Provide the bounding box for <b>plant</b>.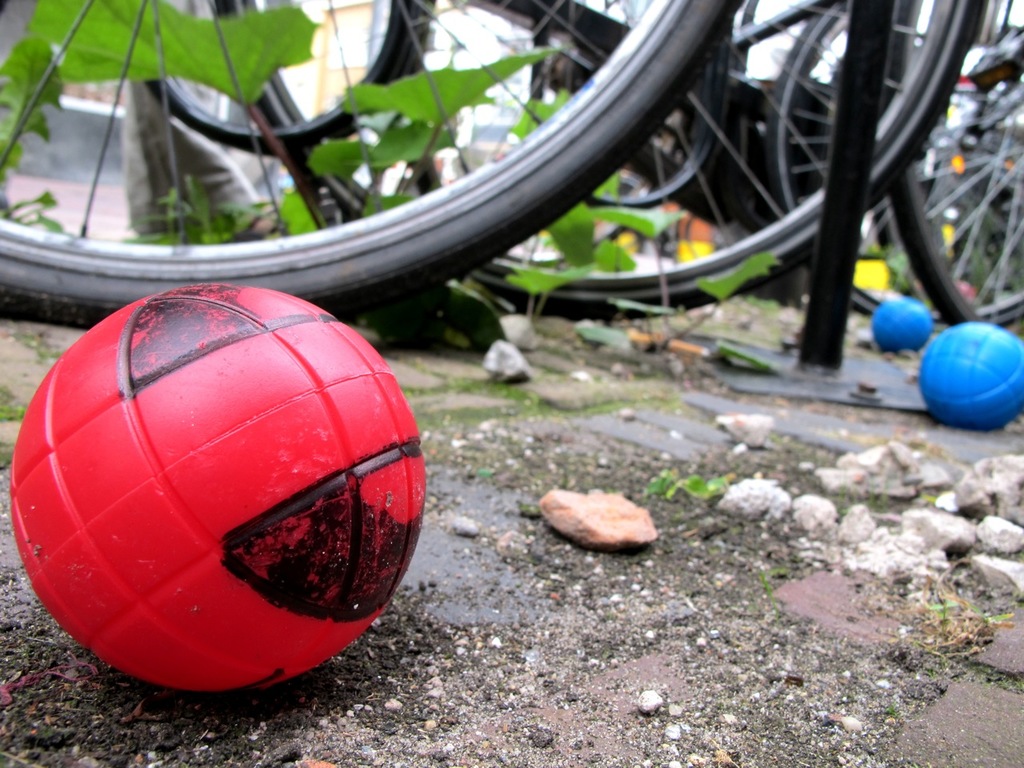
BBox(892, 576, 1014, 664).
